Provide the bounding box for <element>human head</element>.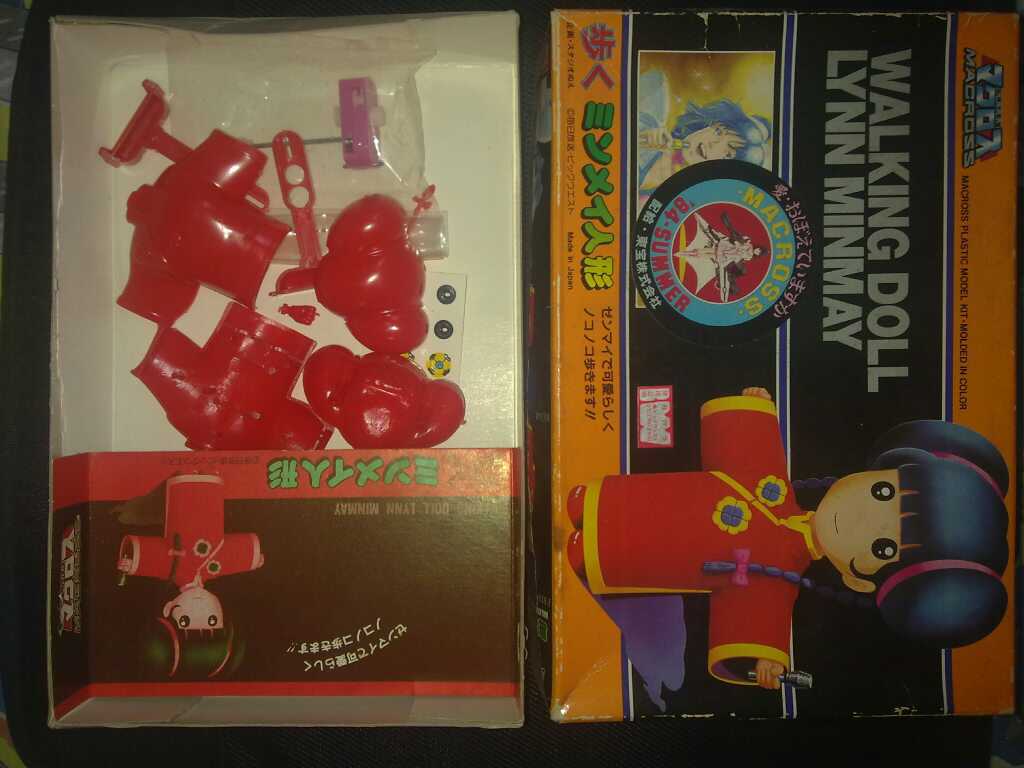
751/246/762/258.
